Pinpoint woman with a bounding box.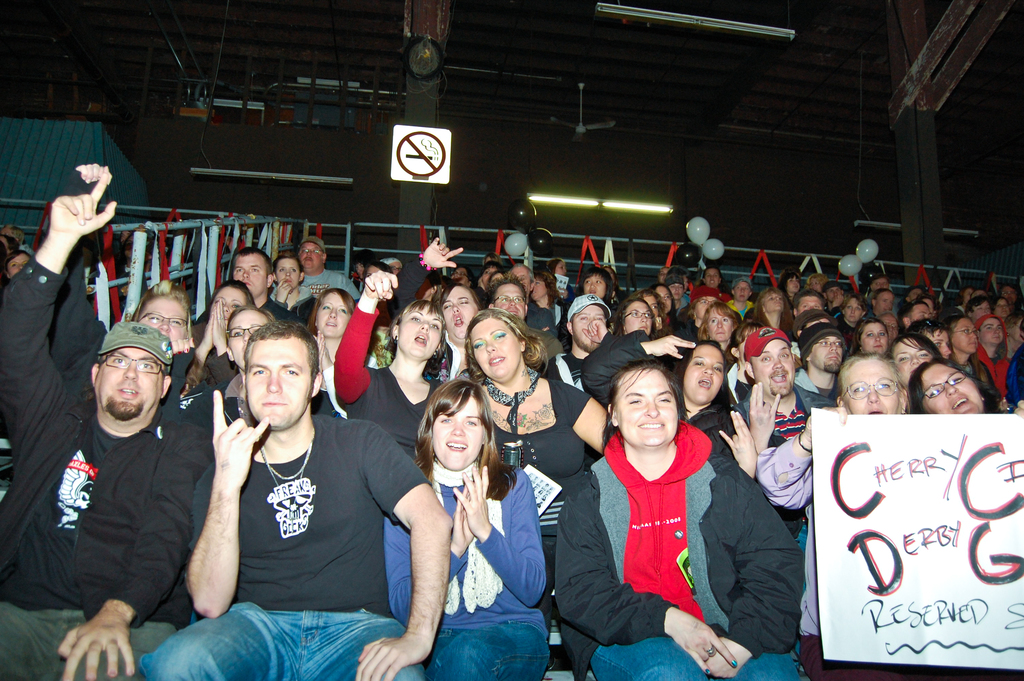
607:295:653:336.
